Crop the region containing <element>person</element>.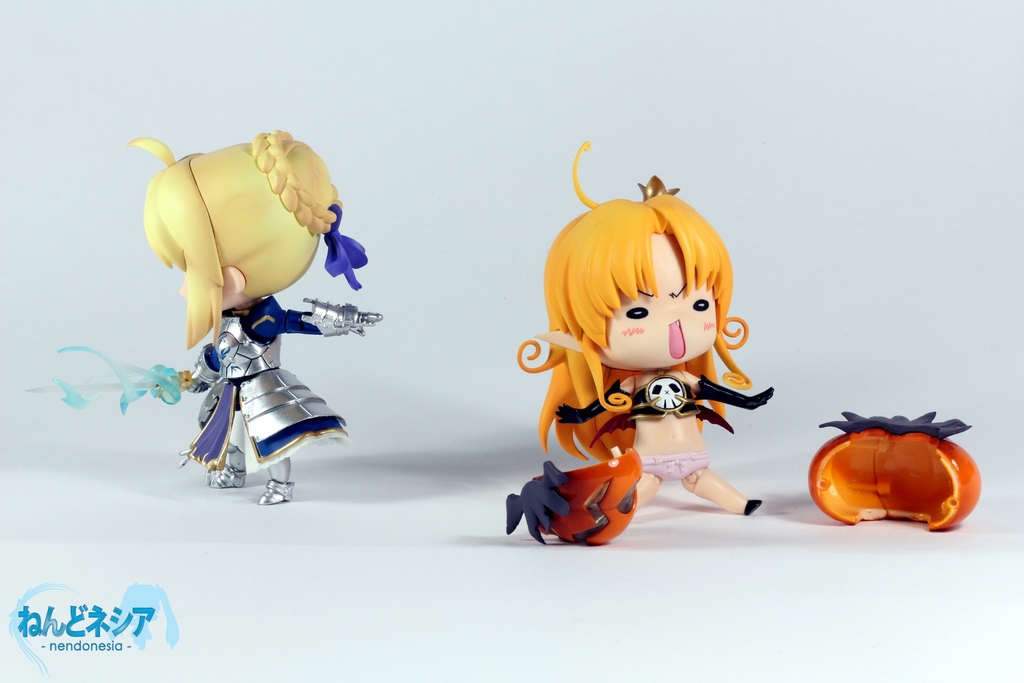
Crop region: locate(145, 91, 365, 510).
